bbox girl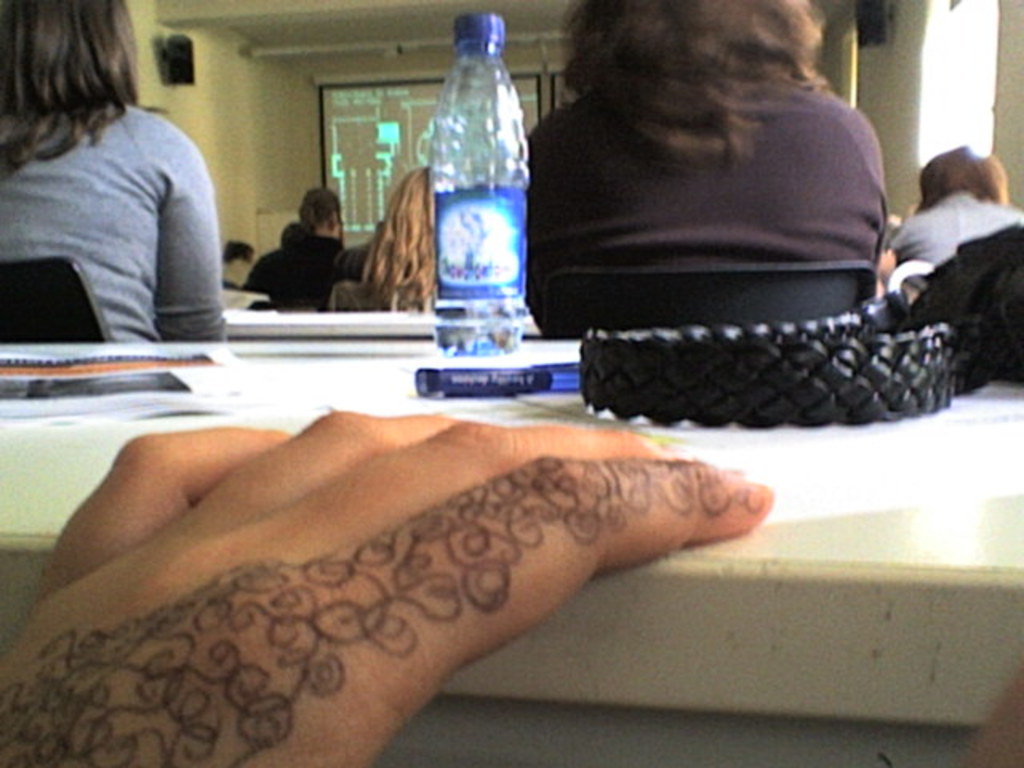
box(898, 142, 1022, 275)
